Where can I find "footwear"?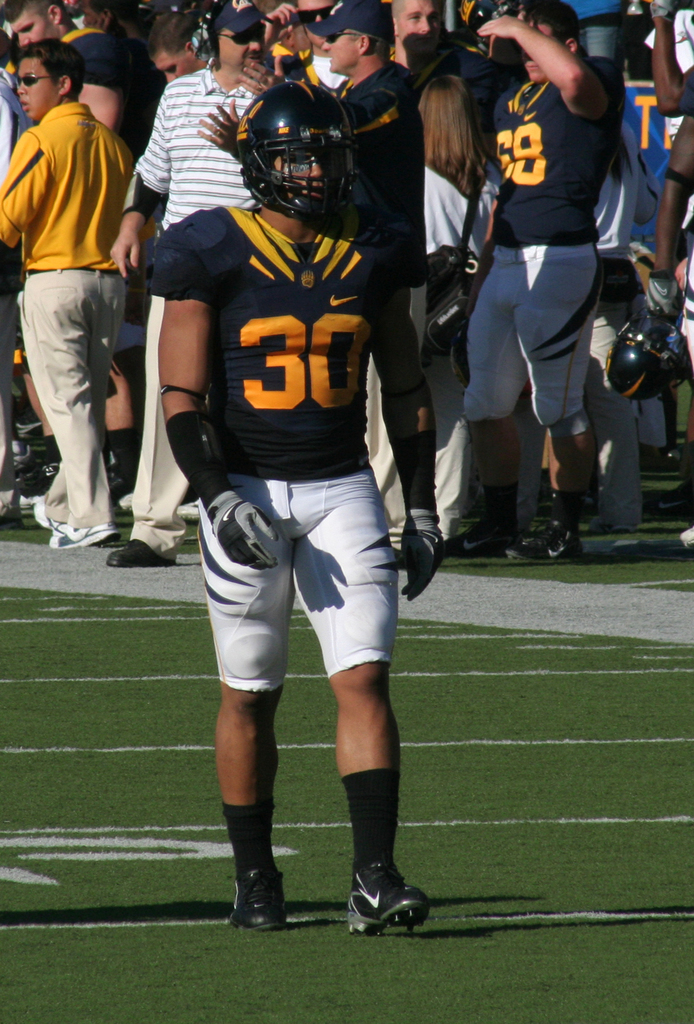
You can find it at 643, 478, 693, 515.
